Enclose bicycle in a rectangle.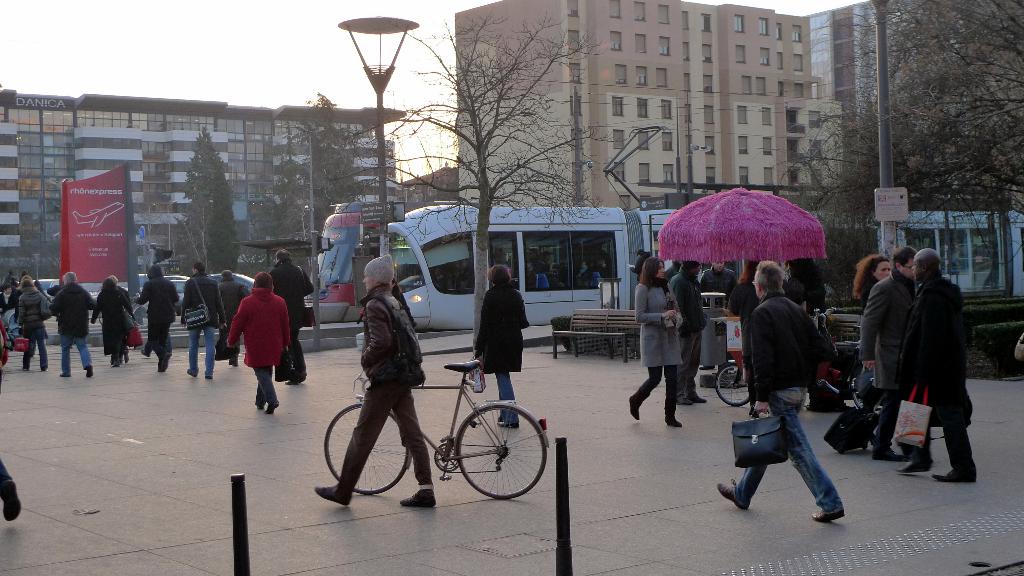
[x1=316, y1=323, x2=532, y2=509].
